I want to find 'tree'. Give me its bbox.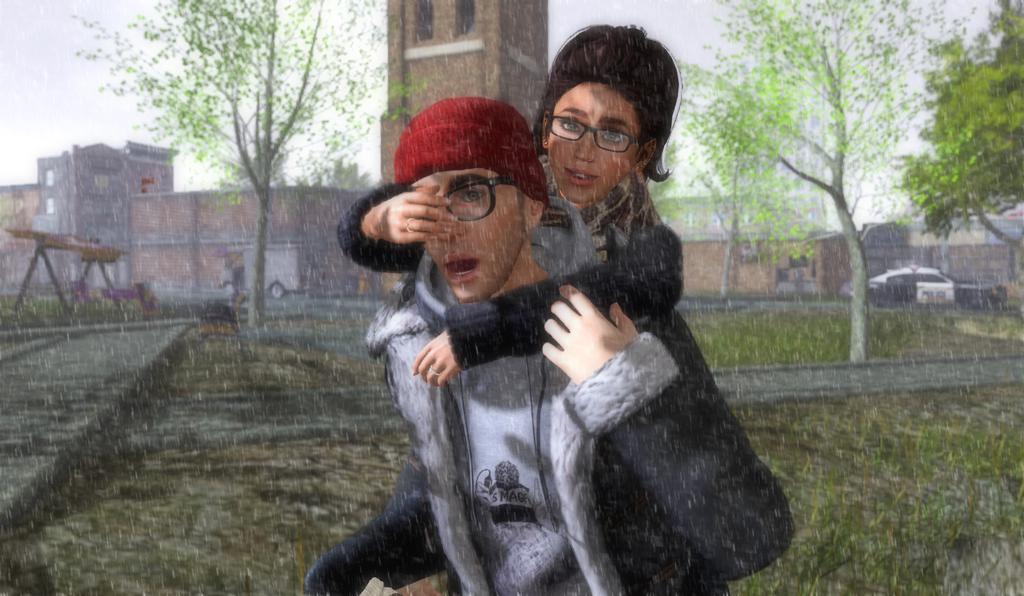
x1=900 y1=41 x2=1016 y2=253.
